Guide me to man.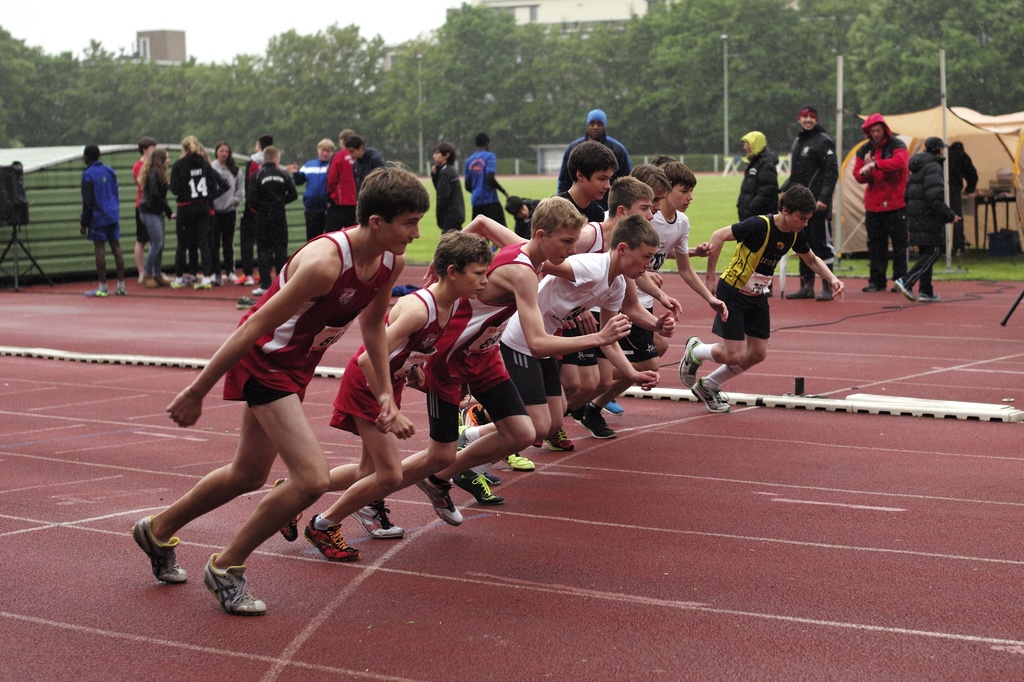
Guidance: {"left": 246, "top": 147, "right": 298, "bottom": 296}.
